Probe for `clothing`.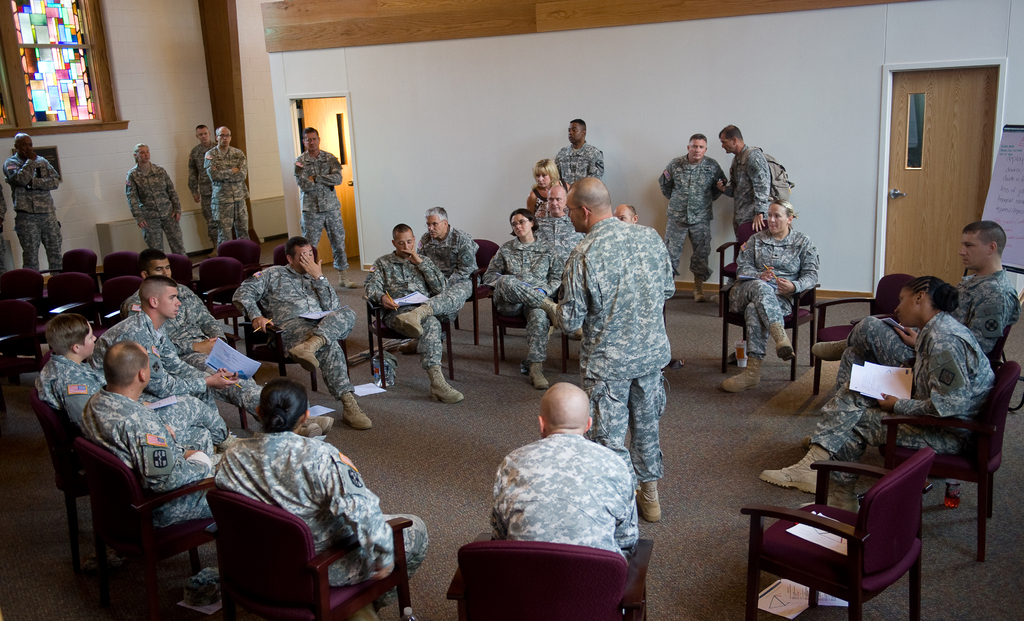
Probe result: [287,141,339,265].
